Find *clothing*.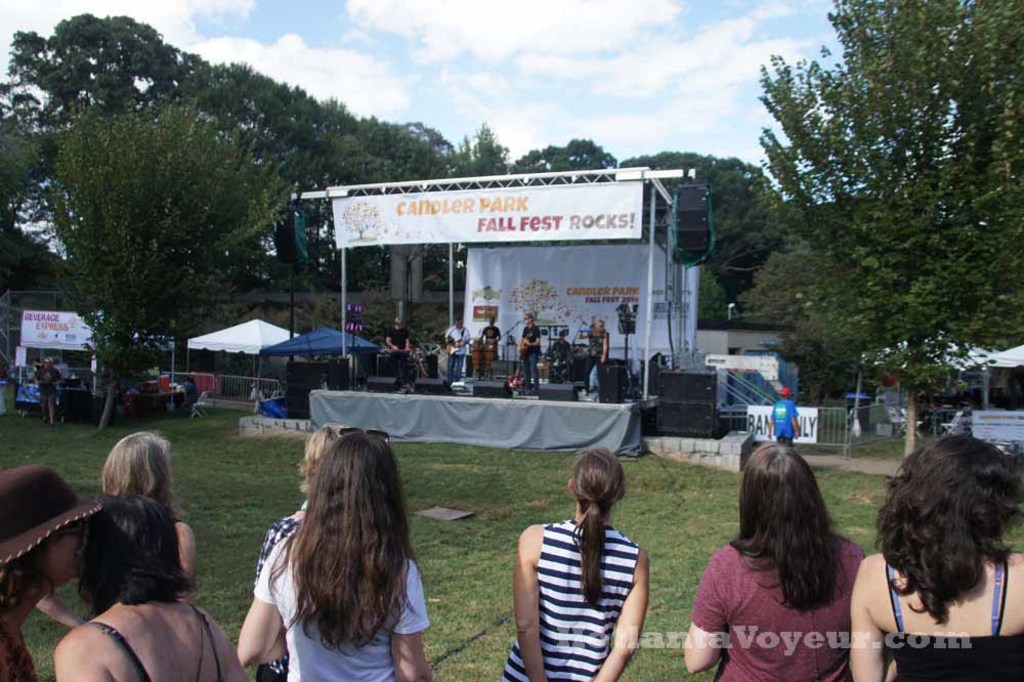
l=477, t=328, r=503, b=364.
